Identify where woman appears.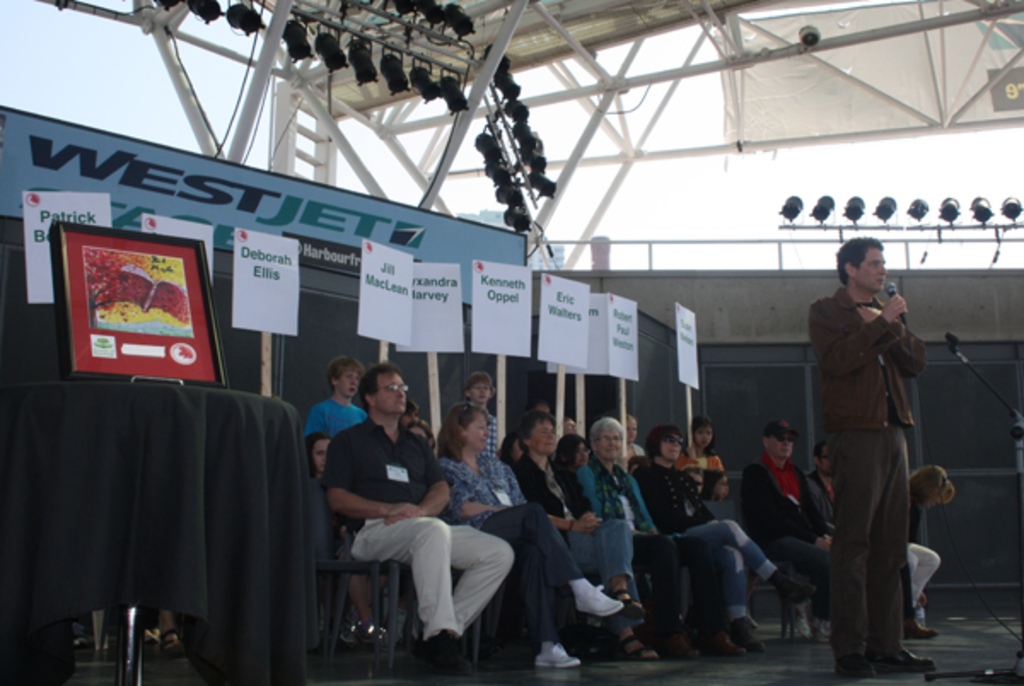
Appears at (left=633, top=423, right=807, bottom=650).
